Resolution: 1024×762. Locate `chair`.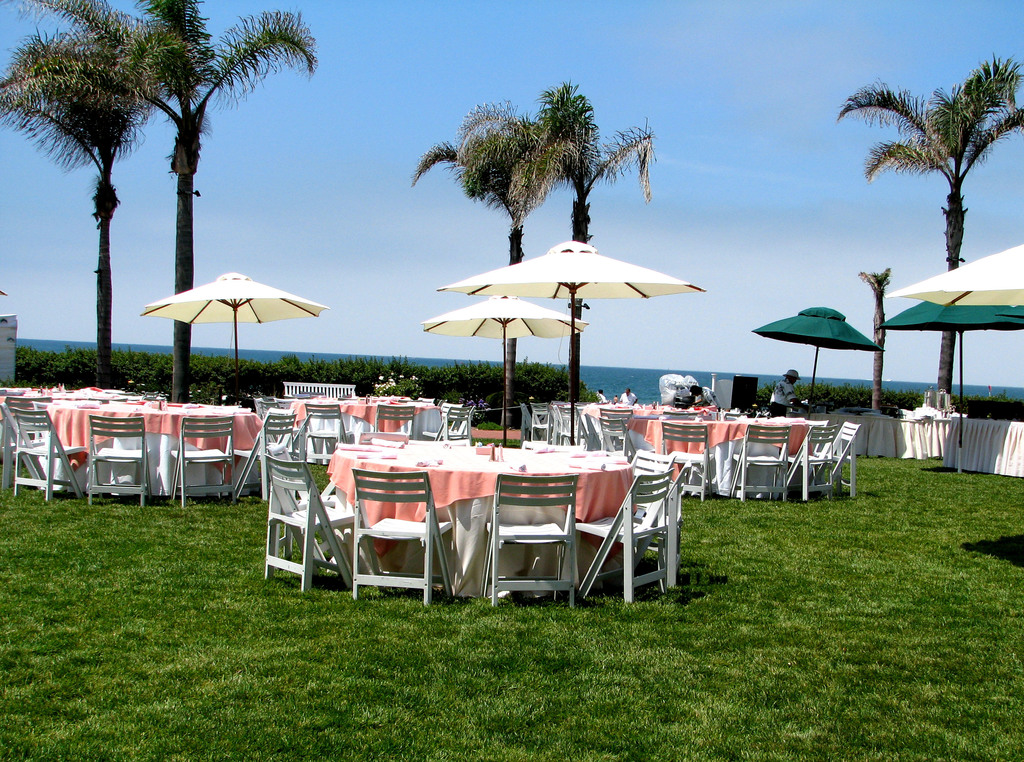
left=596, top=415, right=638, bottom=464.
